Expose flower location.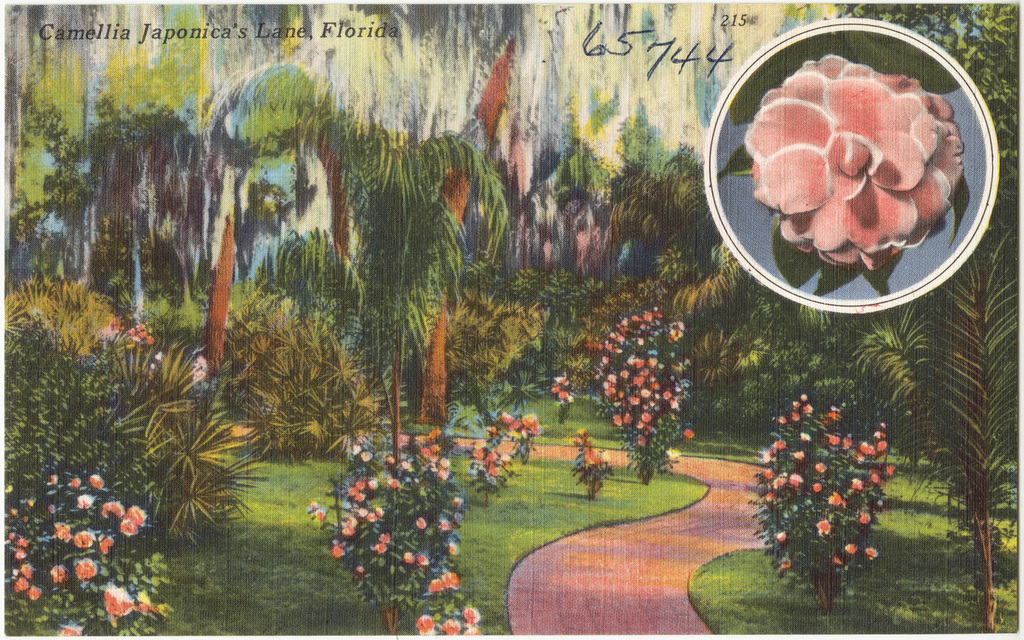
Exposed at {"left": 756, "top": 393, "right": 907, "bottom": 569}.
